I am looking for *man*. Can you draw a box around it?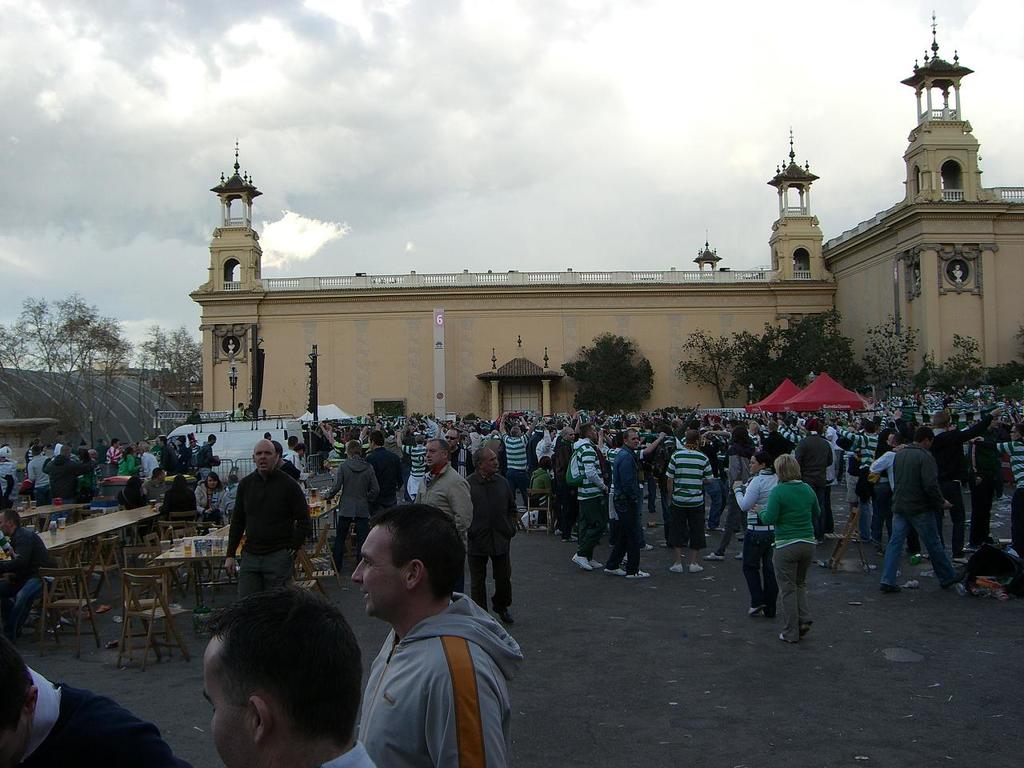
Sure, the bounding box is x1=873, y1=434, x2=905, y2=507.
